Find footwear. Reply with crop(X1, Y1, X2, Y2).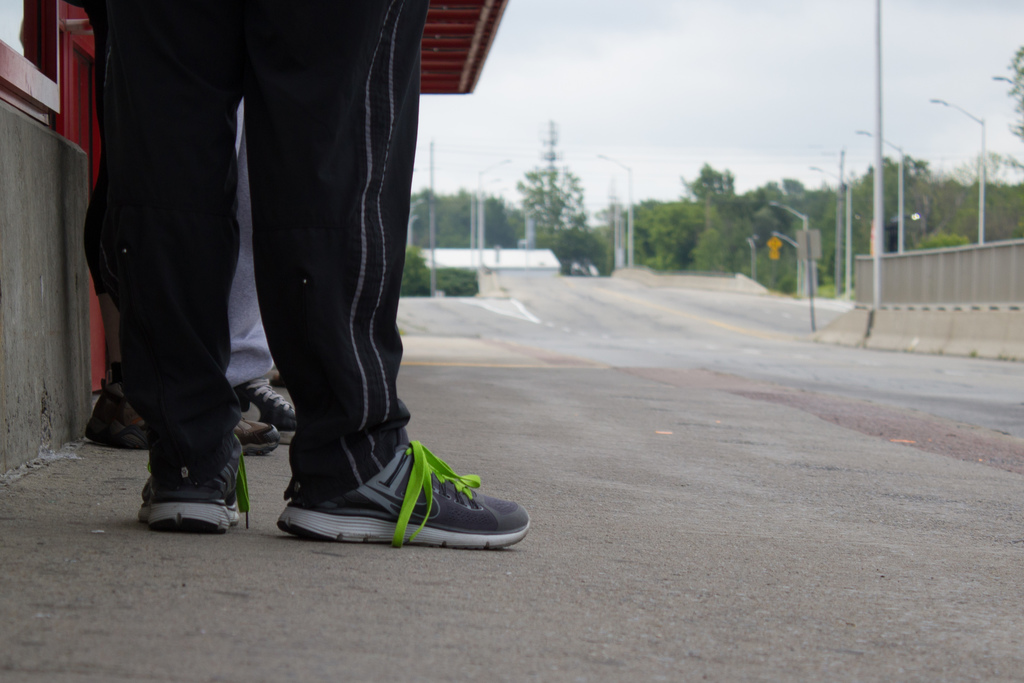
crop(278, 432, 531, 541).
